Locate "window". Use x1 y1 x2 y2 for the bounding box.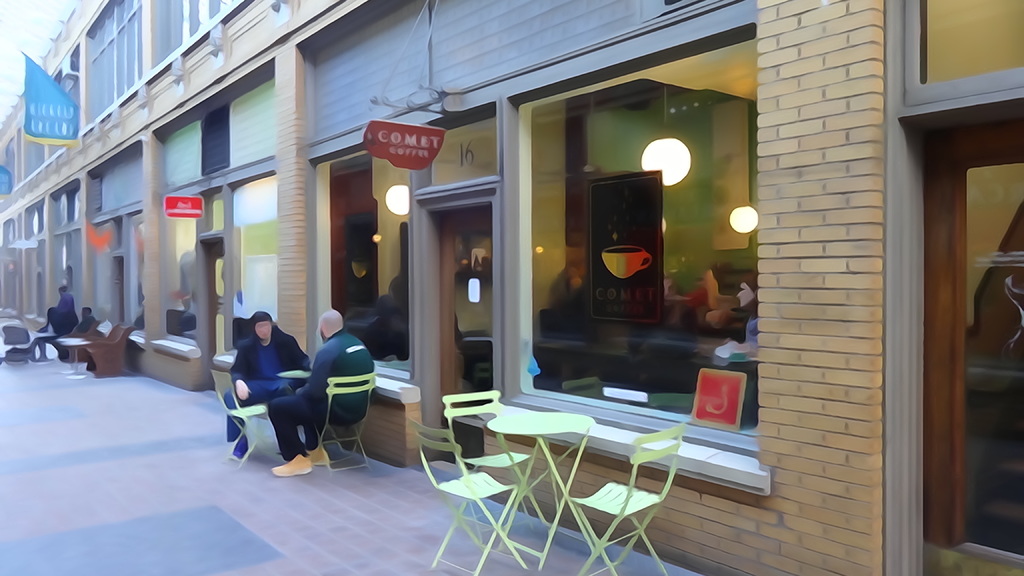
155 0 226 58.
